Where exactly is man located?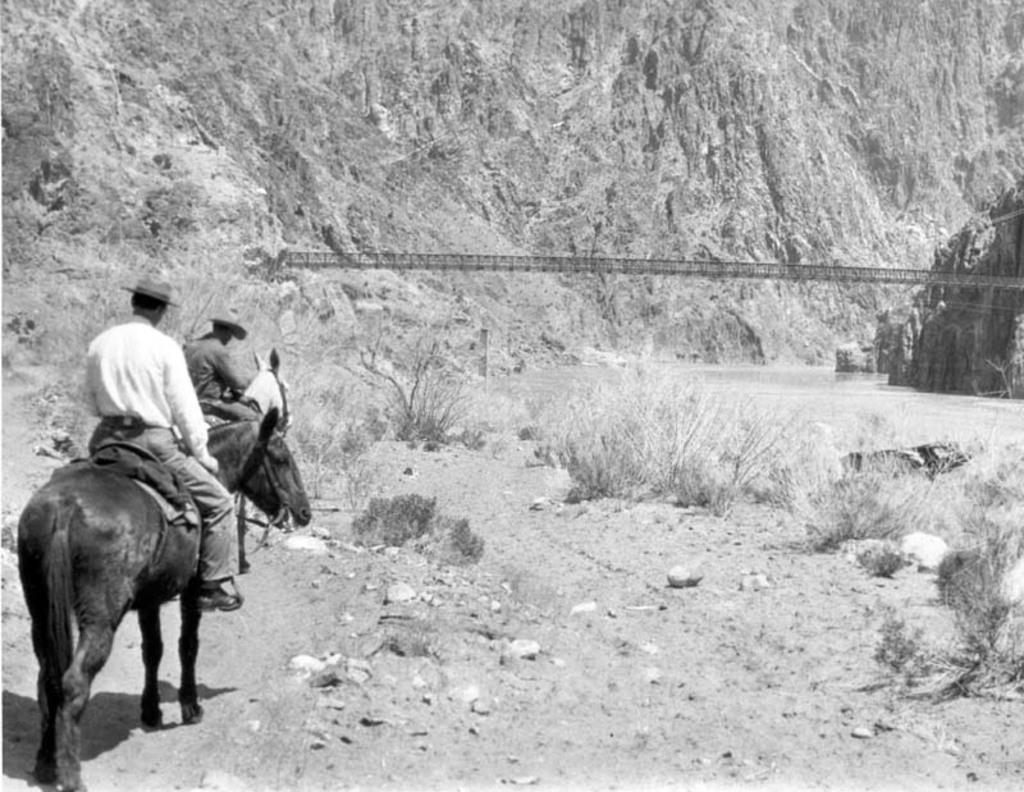
Its bounding box is <bbox>177, 308, 261, 436</bbox>.
